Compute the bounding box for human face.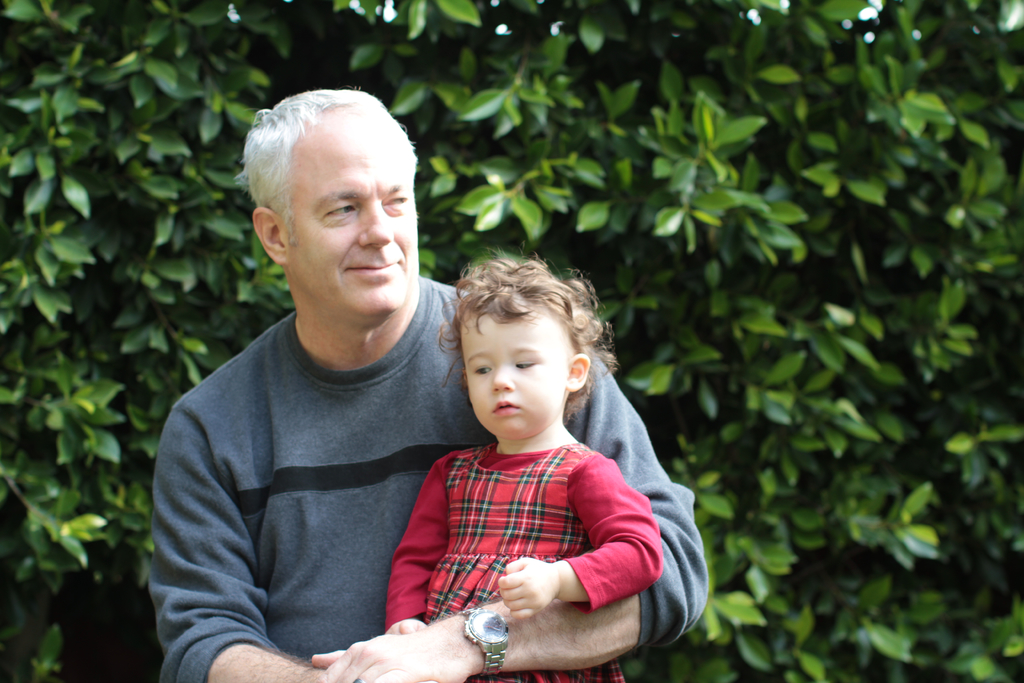
(left=468, top=306, right=572, bottom=434).
